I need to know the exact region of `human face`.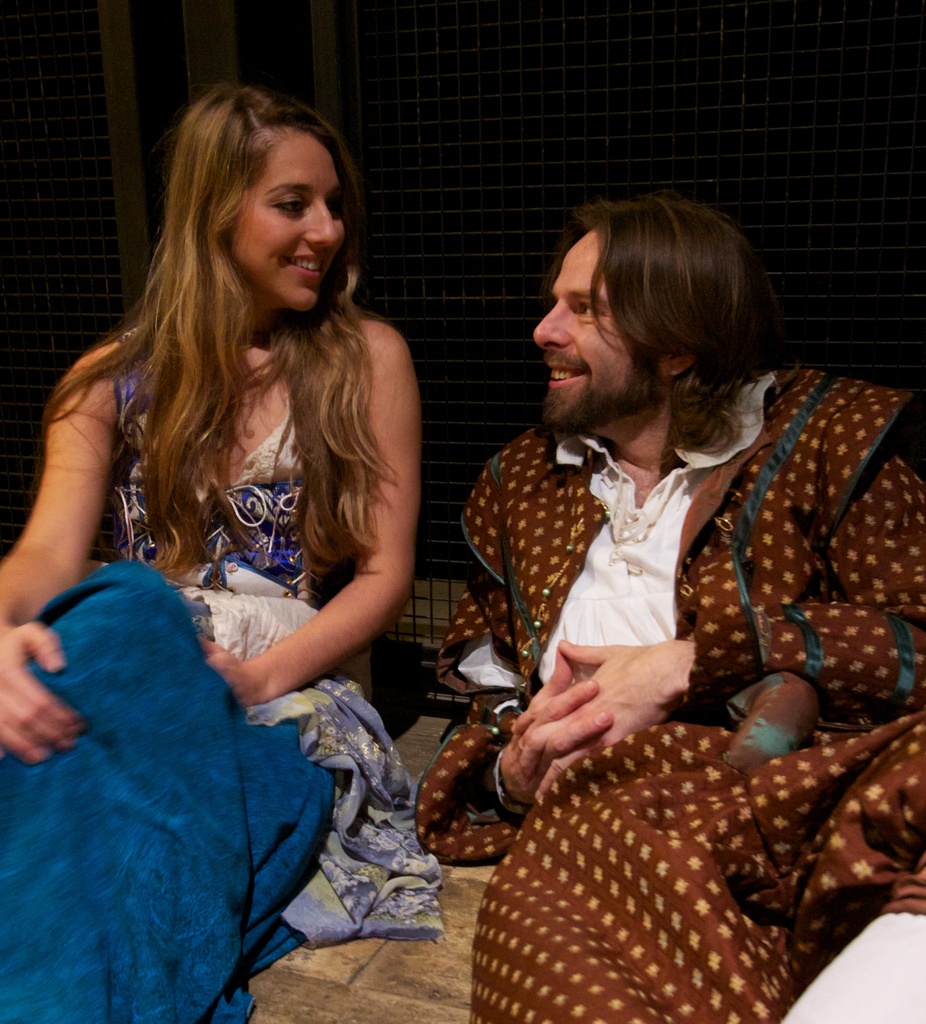
Region: bbox=[532, 230, 658, 435].
